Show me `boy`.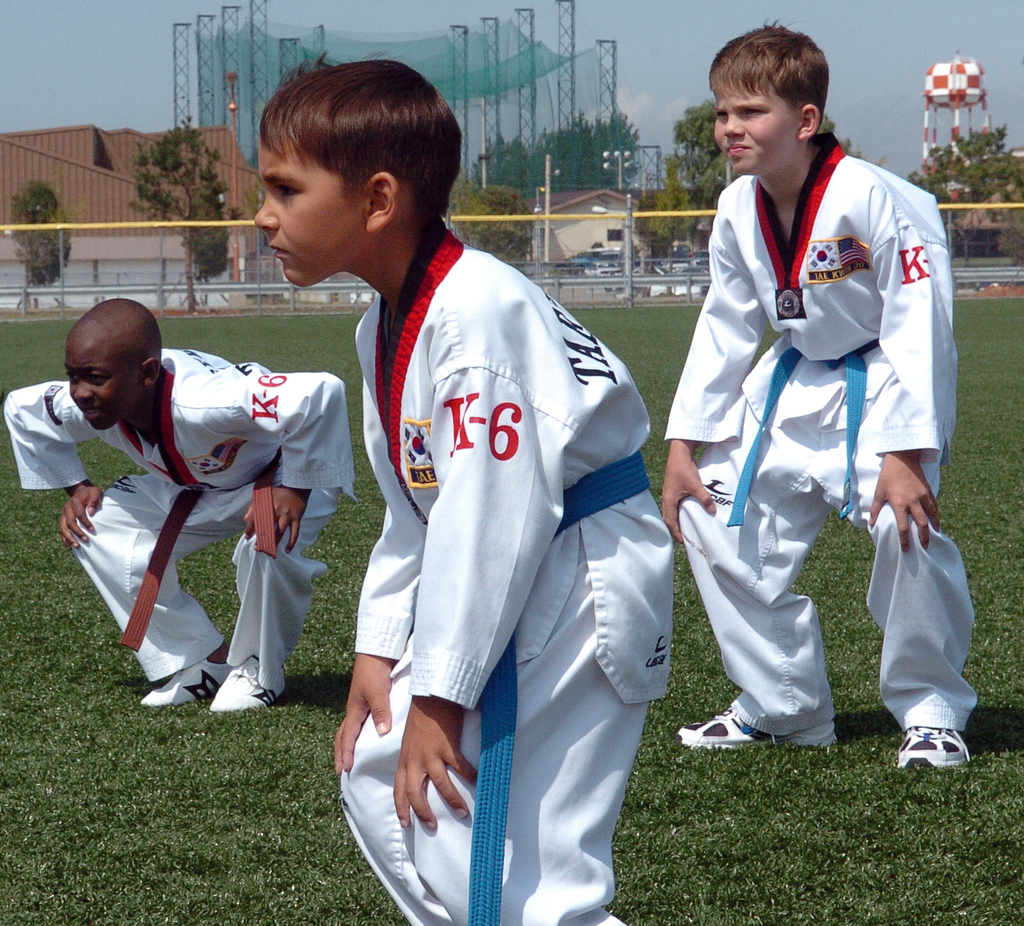
`boy` is here: 249/54/675/925.
